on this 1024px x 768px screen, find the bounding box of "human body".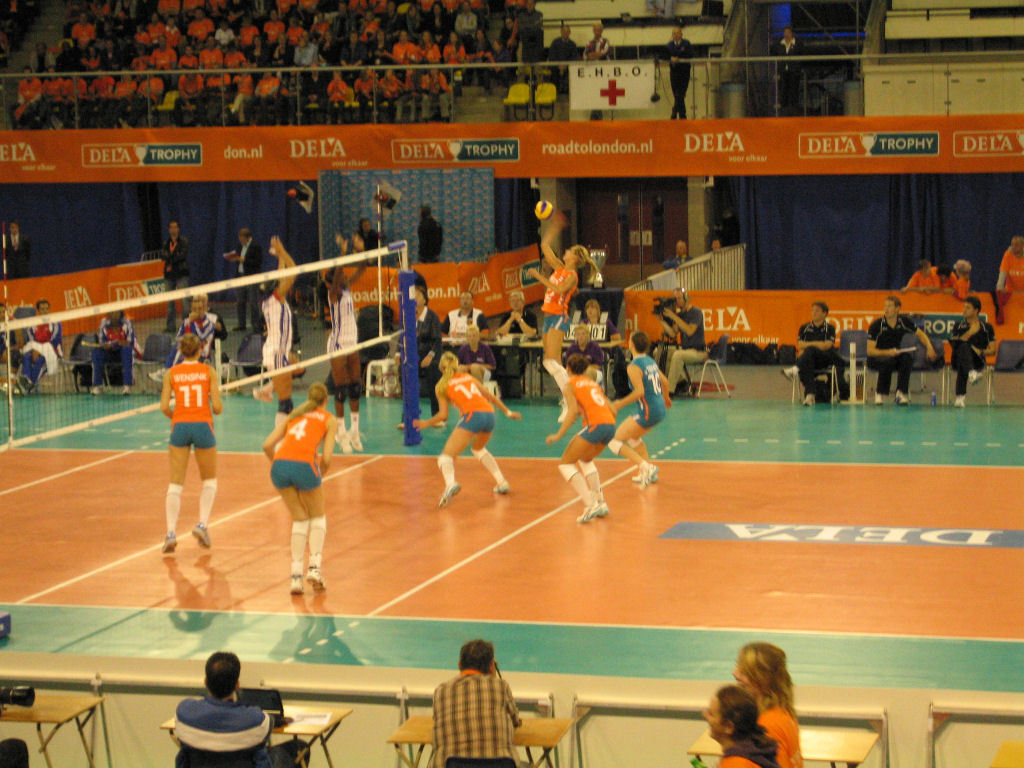
Bounding box: bbox=[174, 70, 202, 130].
